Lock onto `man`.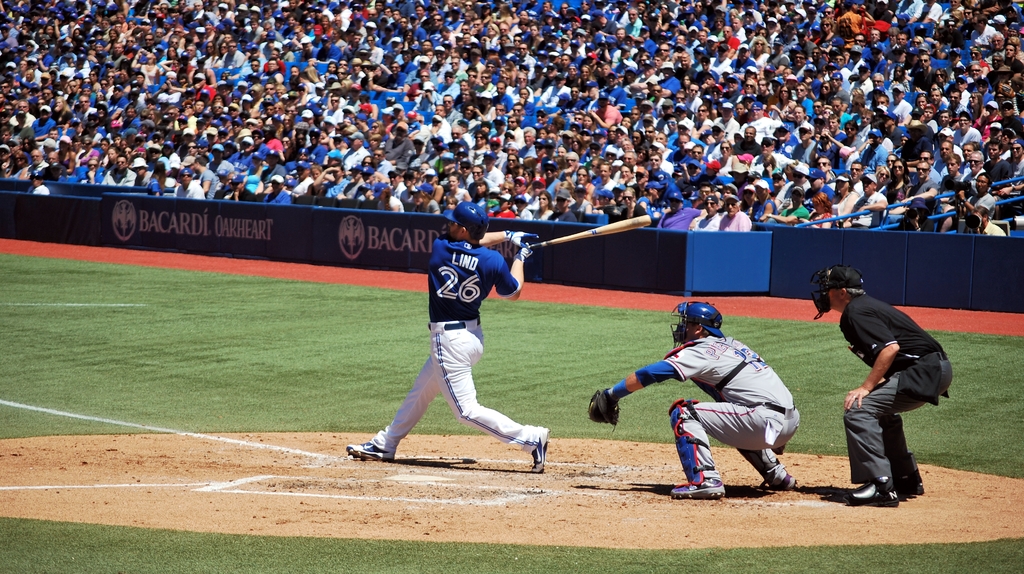
Locked: [left=41, top=149, right=67, bottom=179].
